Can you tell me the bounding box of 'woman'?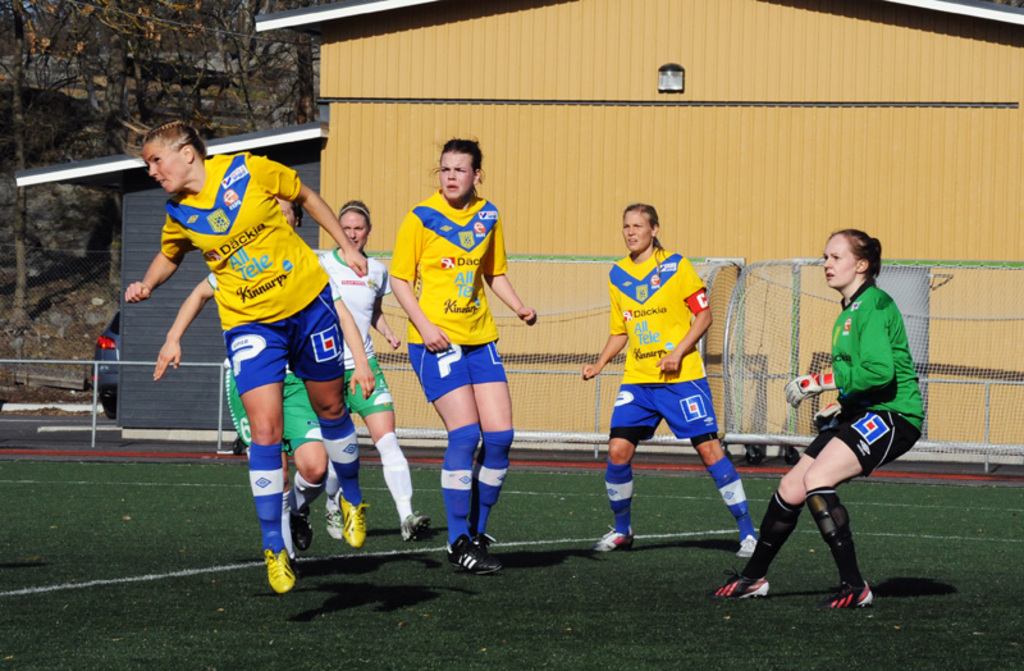
detection(714, 227, 922, 606).
